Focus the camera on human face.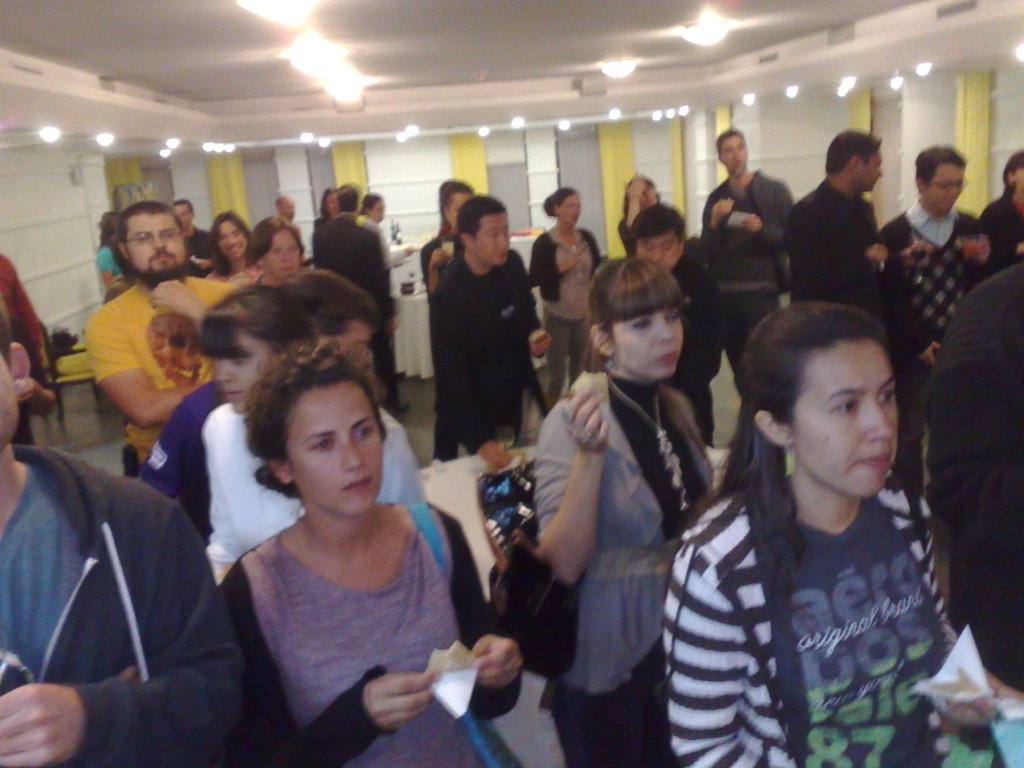
Focus region: [x1=213, y1=327, x2=284, y2=417].
